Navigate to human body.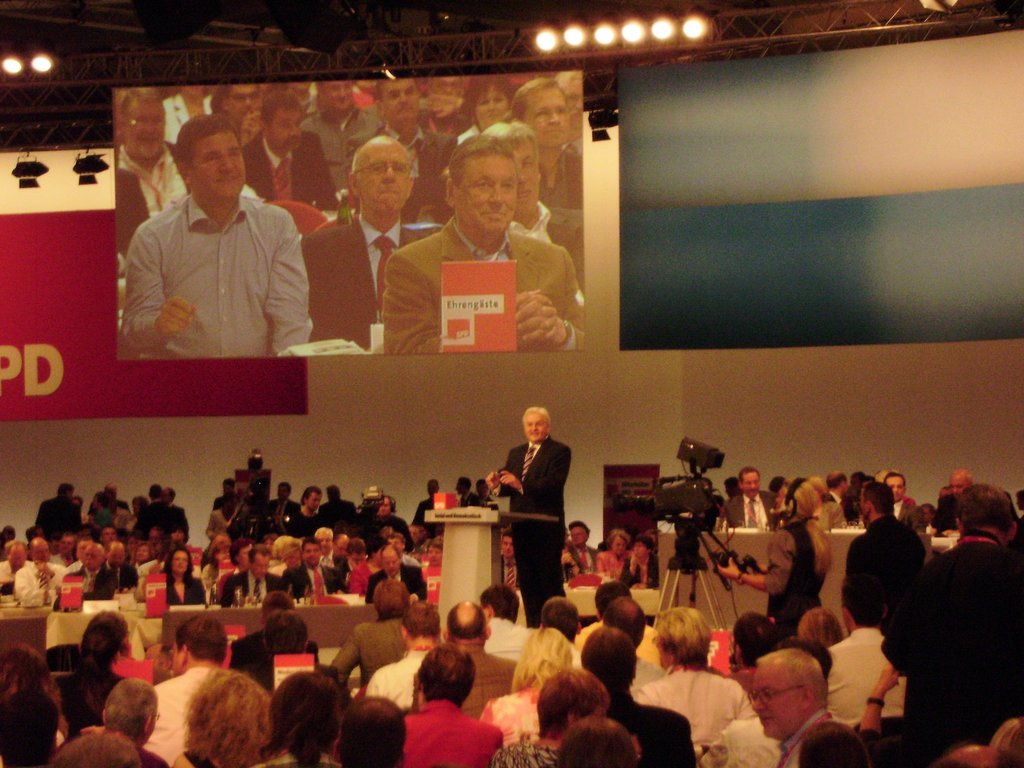
Navigation target: l=484, t=444, r=579, b=630.
